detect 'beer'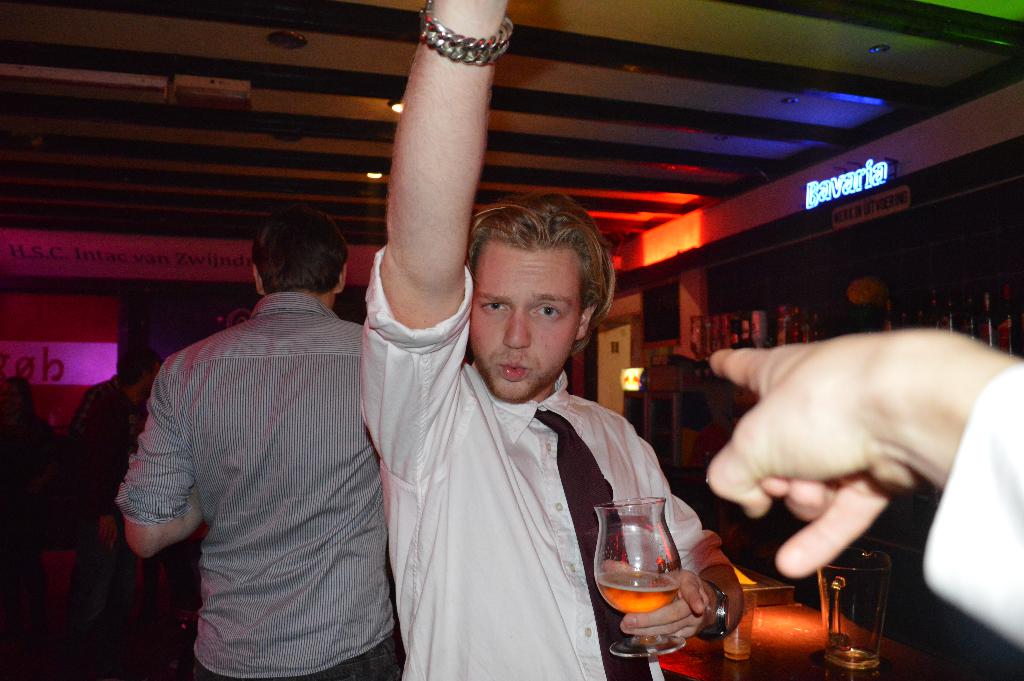
[left=814, top=546, right=893, bottom=680]
